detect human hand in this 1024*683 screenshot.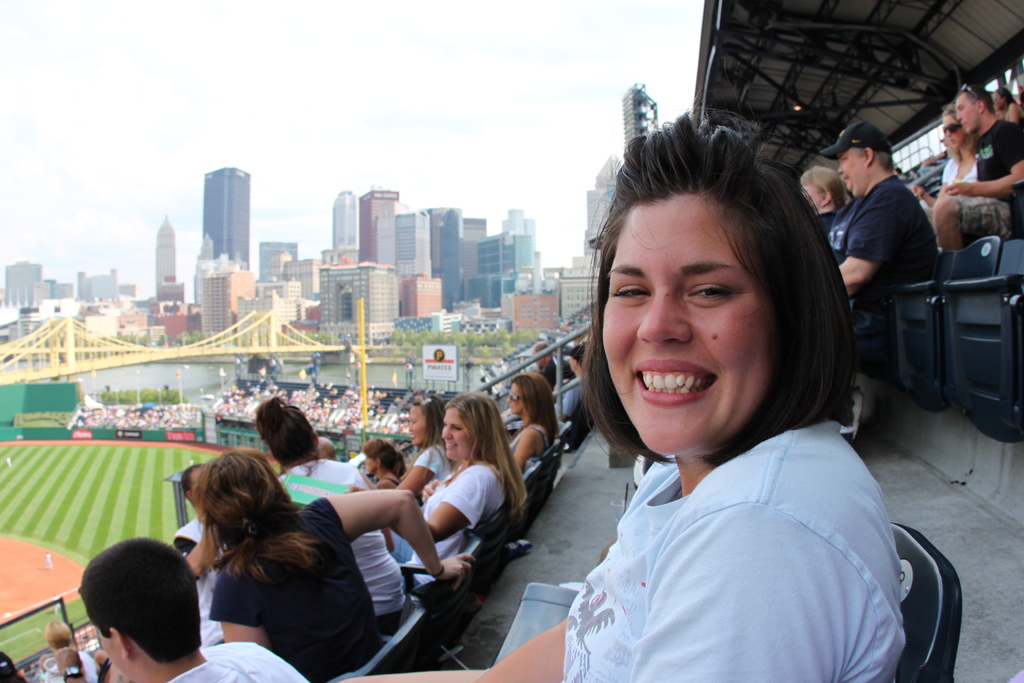
Detection: crop(437, 552, 475, 590).
